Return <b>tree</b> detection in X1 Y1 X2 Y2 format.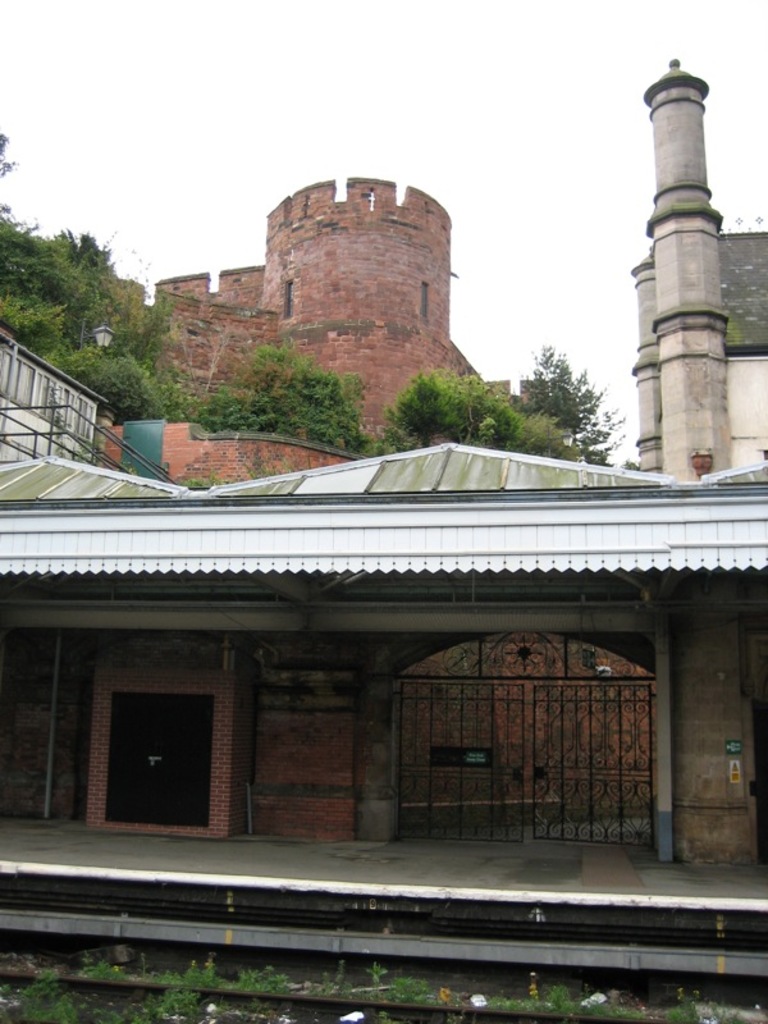
60 351 175 426.
